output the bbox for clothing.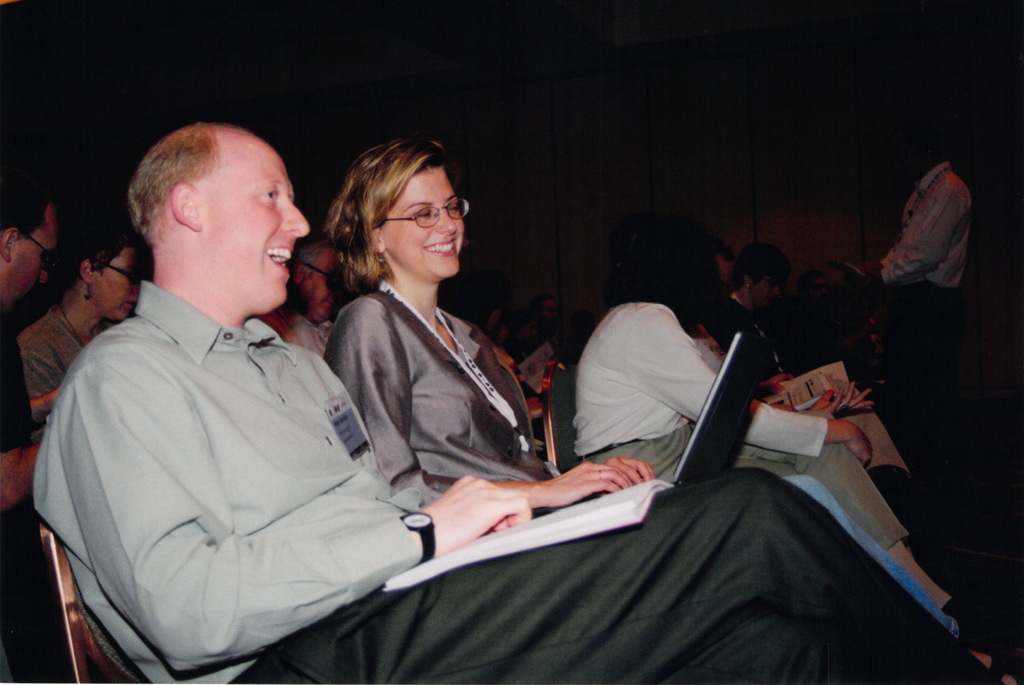
(x1=316, y1=295, x2=961, y2=640).
